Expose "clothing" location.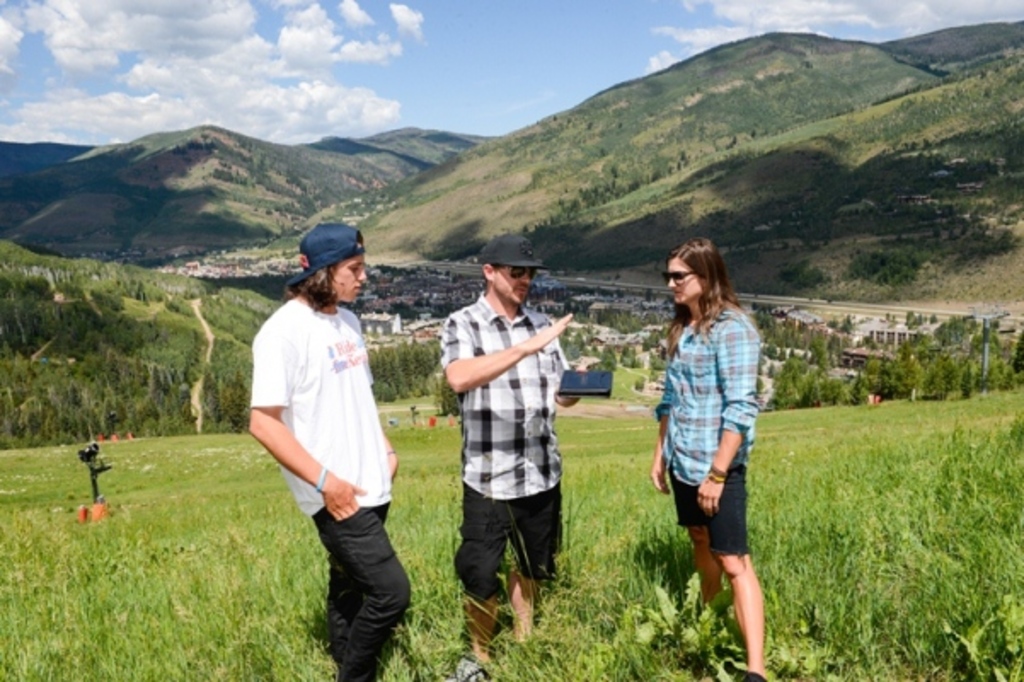
Exposed at [647, 288, 755, 558].
